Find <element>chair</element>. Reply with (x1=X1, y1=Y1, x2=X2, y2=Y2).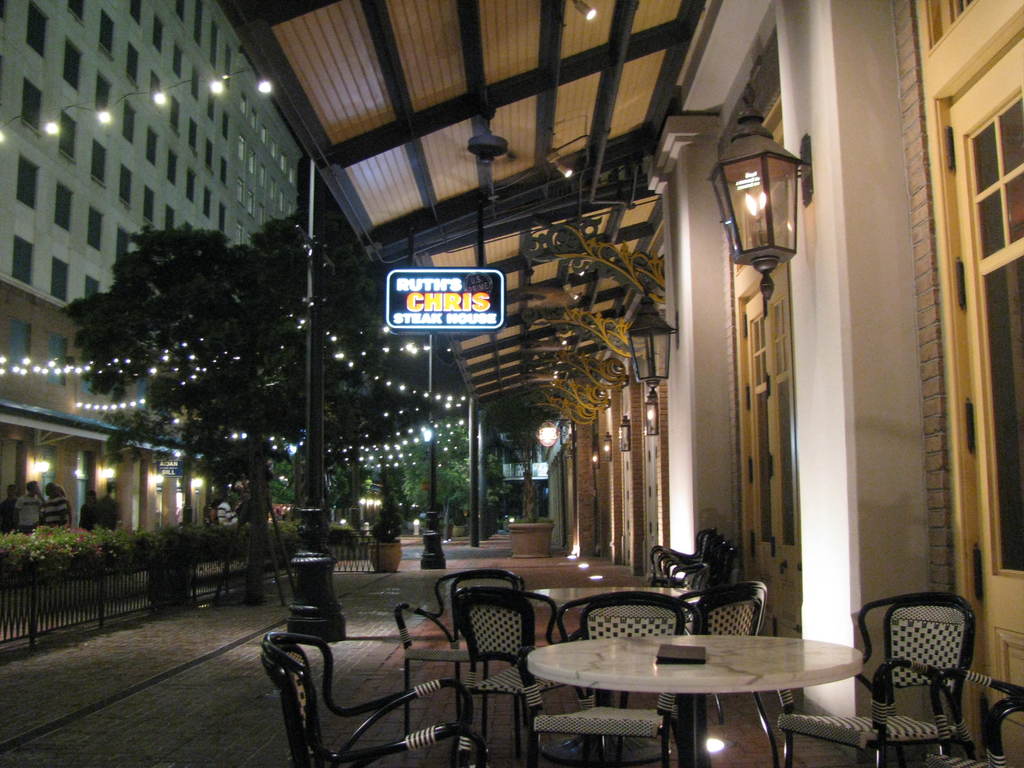
(x1=460, y1=585, x2=552, y2=742).
